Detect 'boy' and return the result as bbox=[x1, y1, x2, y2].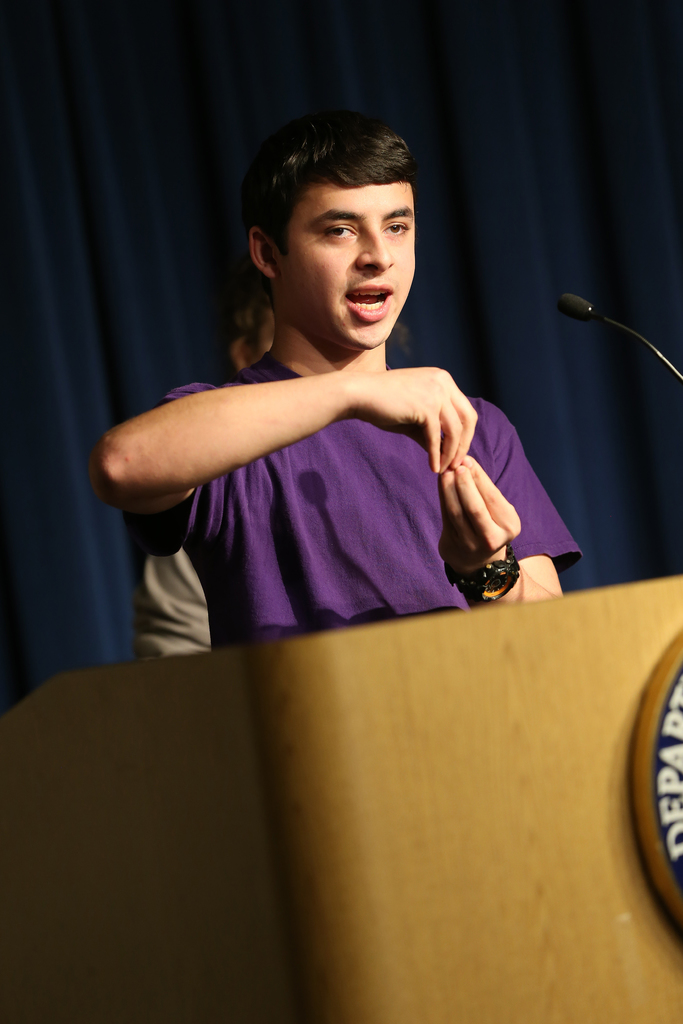
bbox=[96, 124, 580, 646].
